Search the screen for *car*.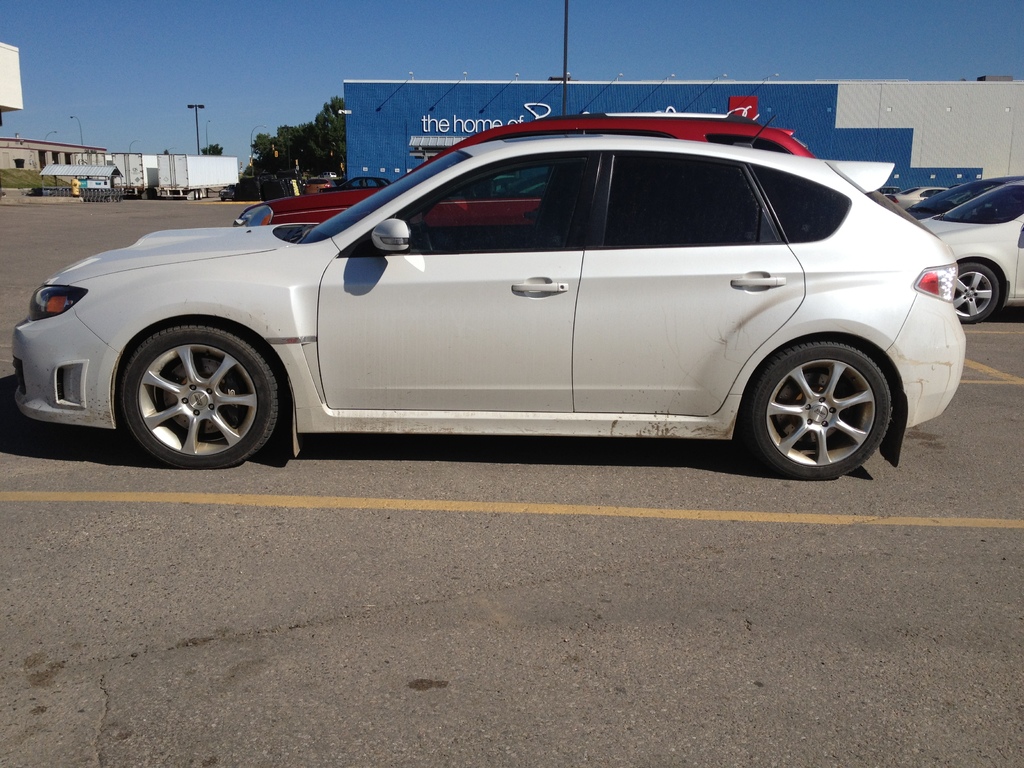
Found at 19, 114, 966, 481.
